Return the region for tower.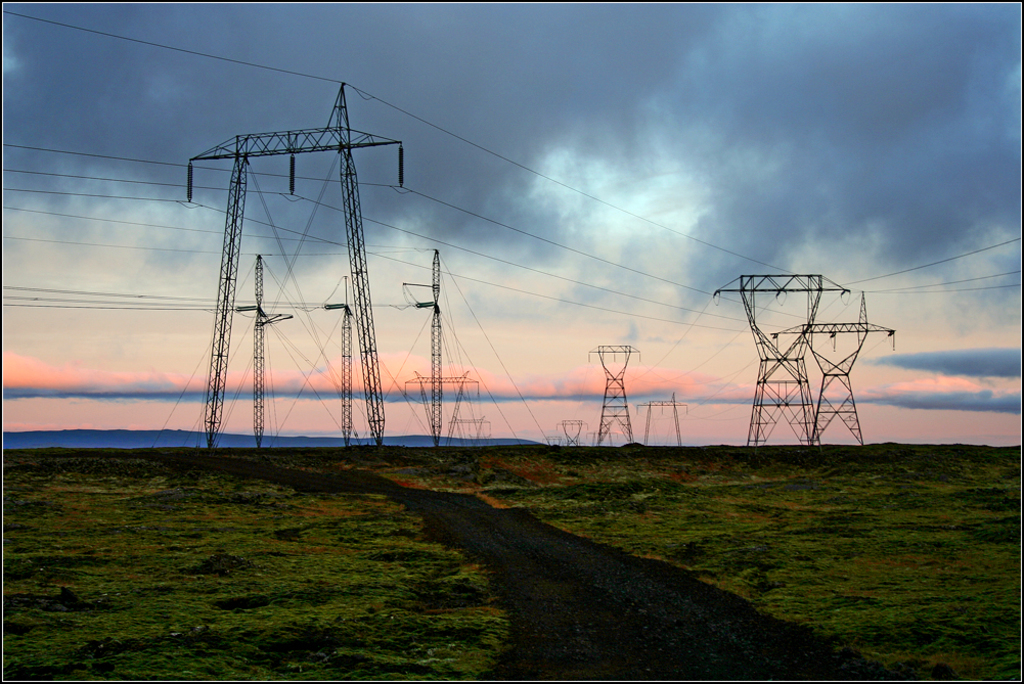
pyautogui.locateOnScreen(716, 272, 852, 445).
